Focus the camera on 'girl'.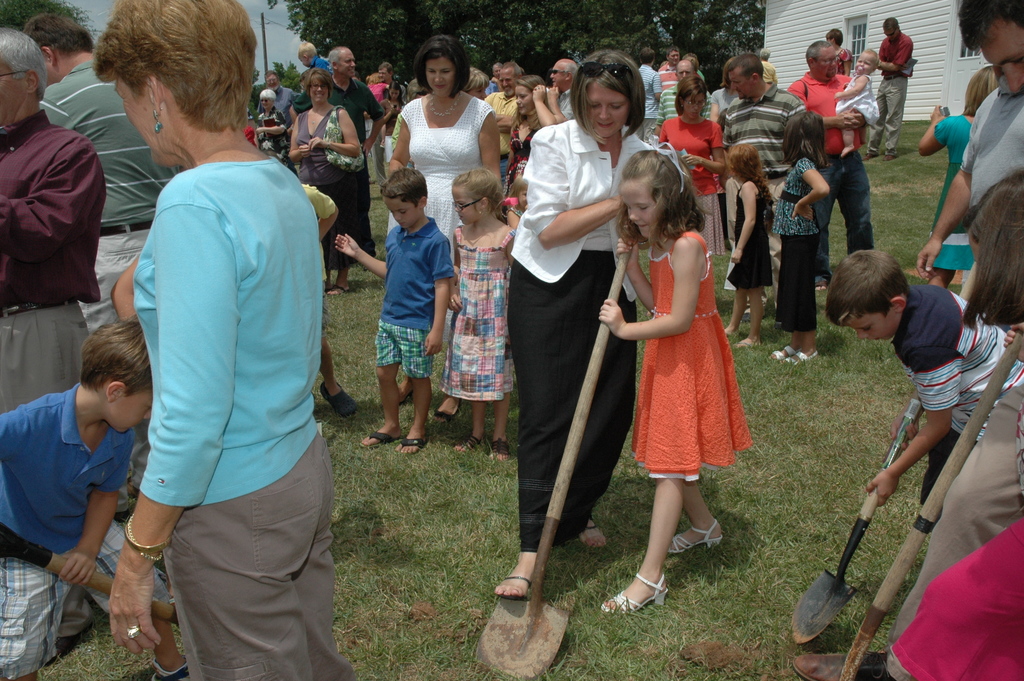
Focus region: bbox=(506, 174, 526, 227).
